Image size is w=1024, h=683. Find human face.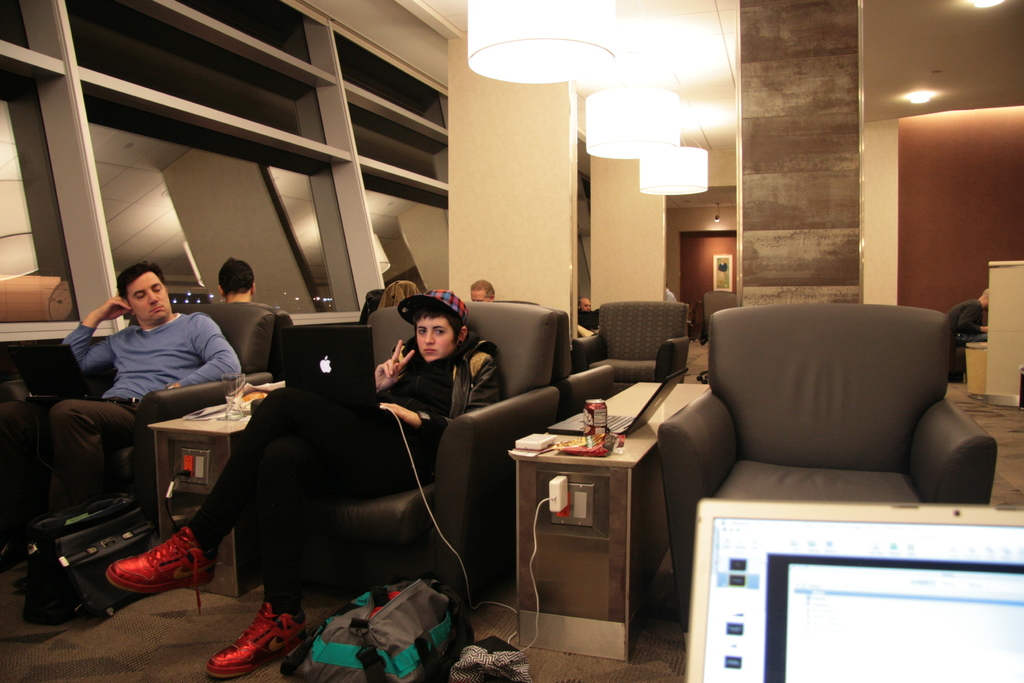
<region>125, 270, 169, 324</region>.
